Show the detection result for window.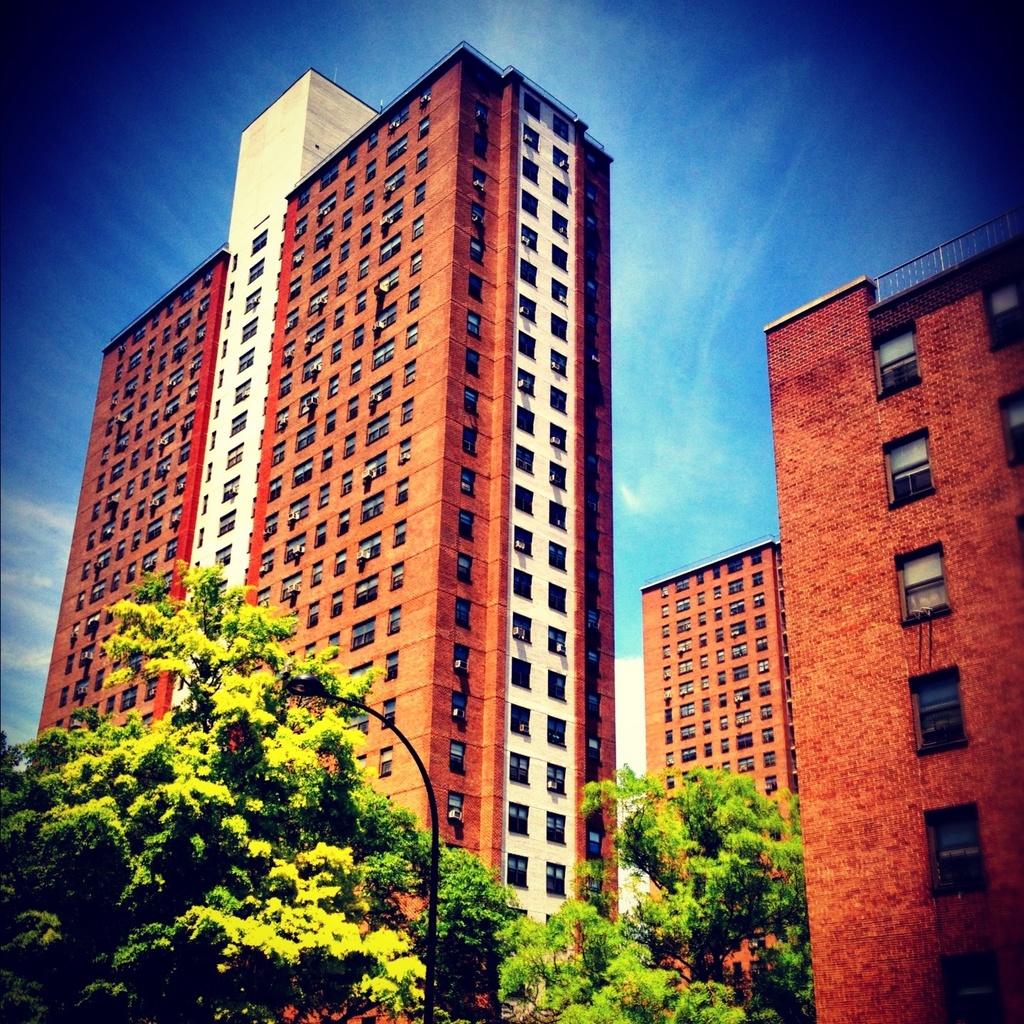
150/411/161/427.
